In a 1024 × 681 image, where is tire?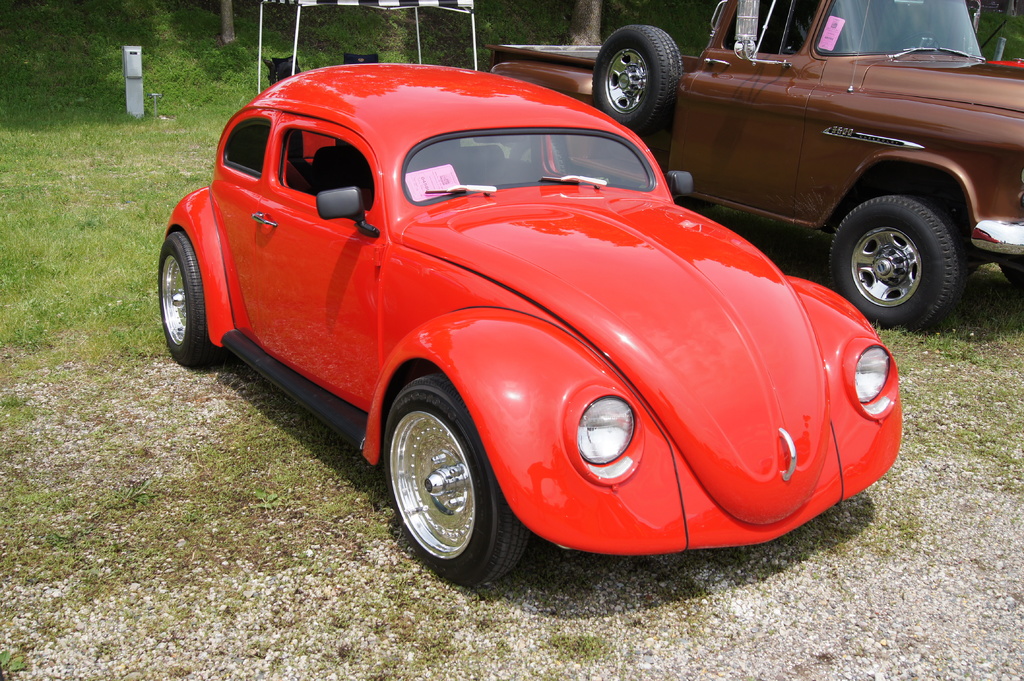
detection(157, 229, 229, 372).
